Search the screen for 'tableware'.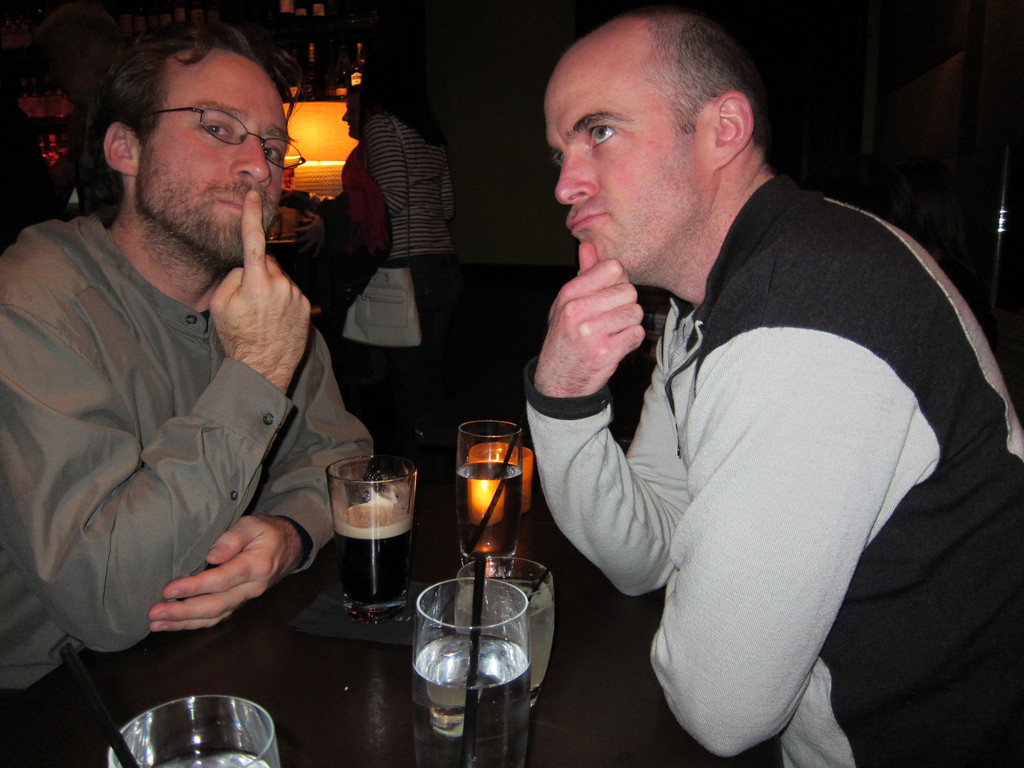
Found at (left=103, top=694, right=291, bottom=767).
